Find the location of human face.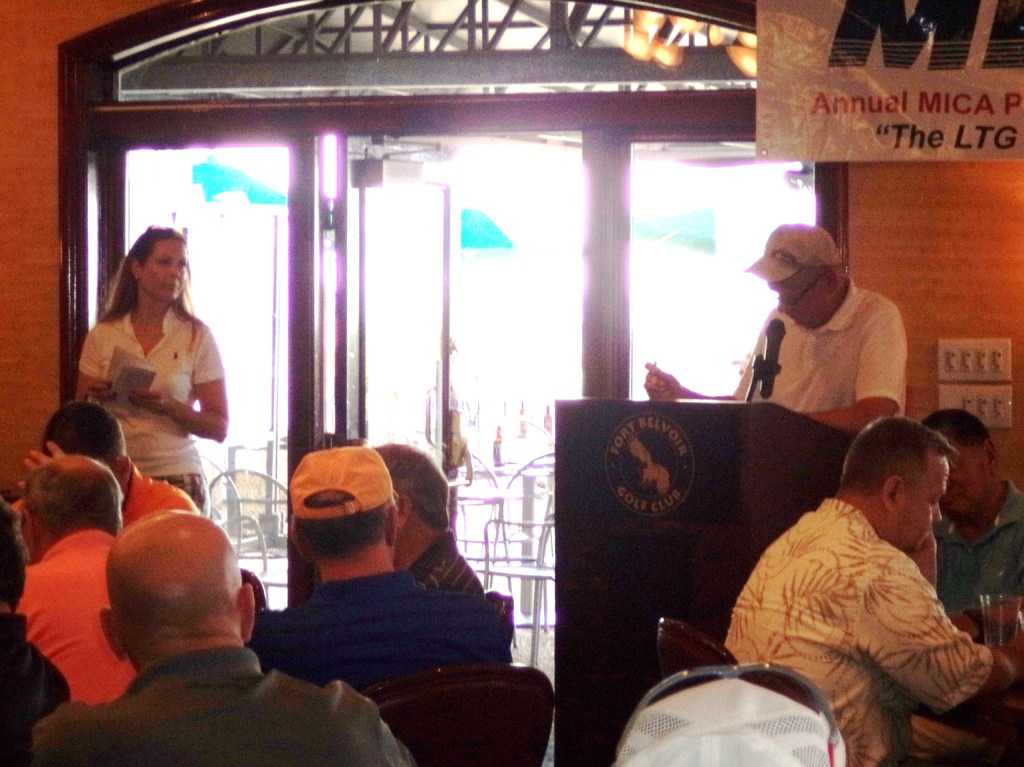
Location: x1=943, y1=451, x2=990, y2=517.
